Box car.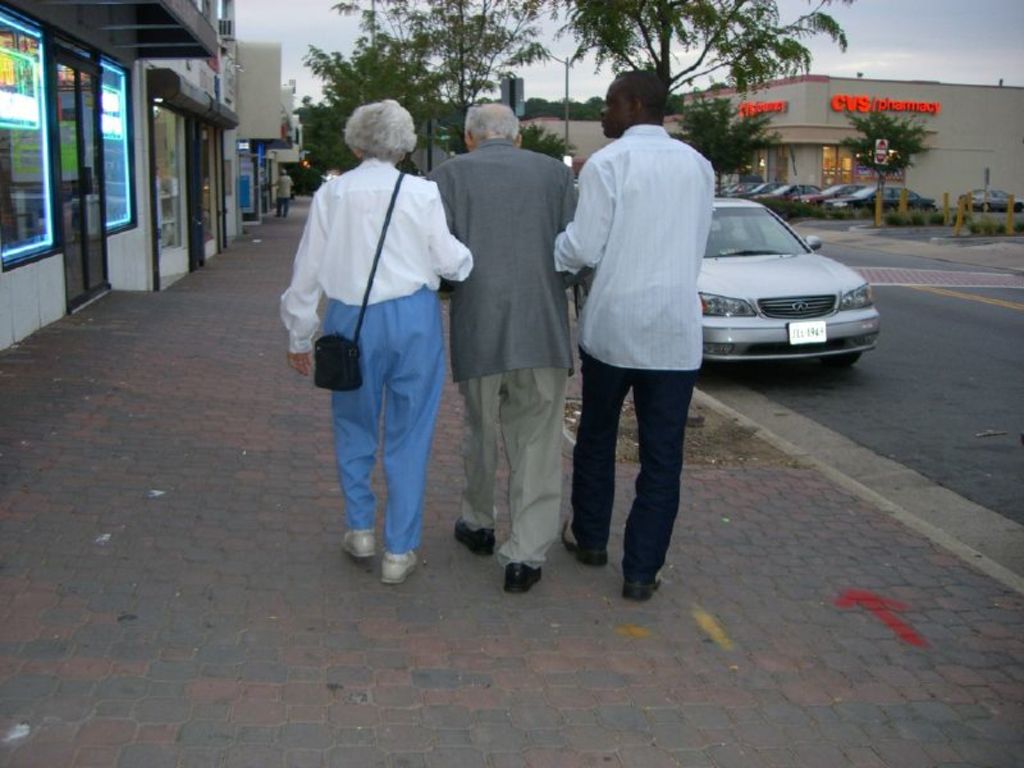
left=695, top=198, right=882, bottom=369.
